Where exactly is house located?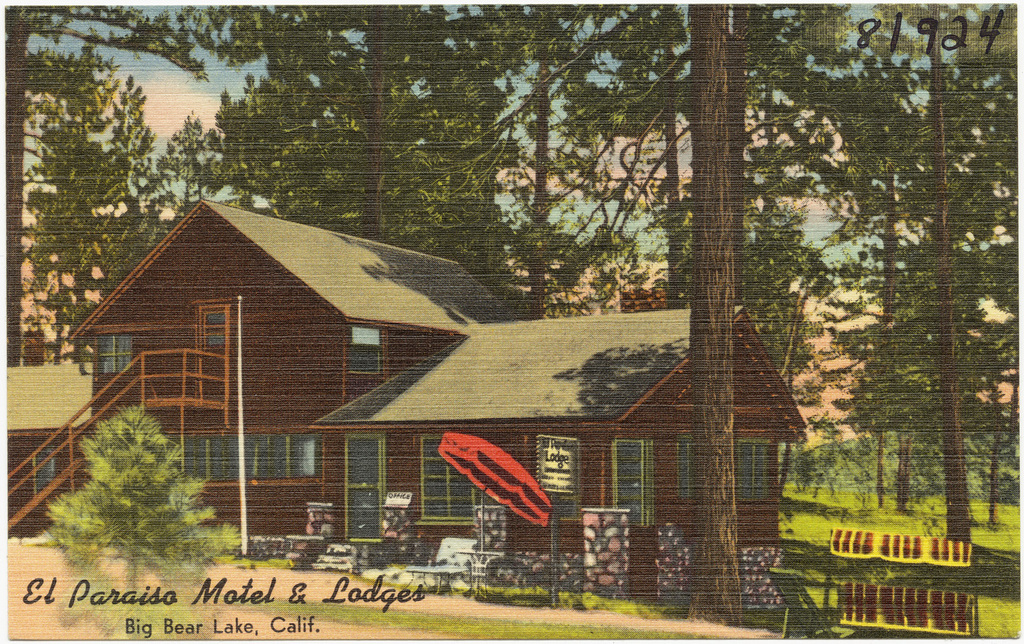
Its bounding box is (x1=307, y1=296, x2=816, y2=586).
